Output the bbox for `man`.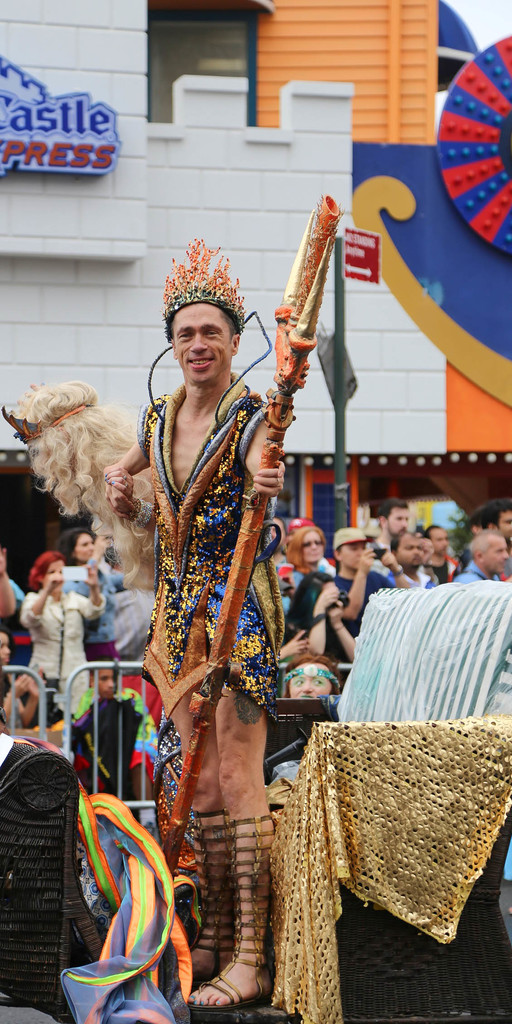
x1=362 y1=493 x2=410 y2=556.
